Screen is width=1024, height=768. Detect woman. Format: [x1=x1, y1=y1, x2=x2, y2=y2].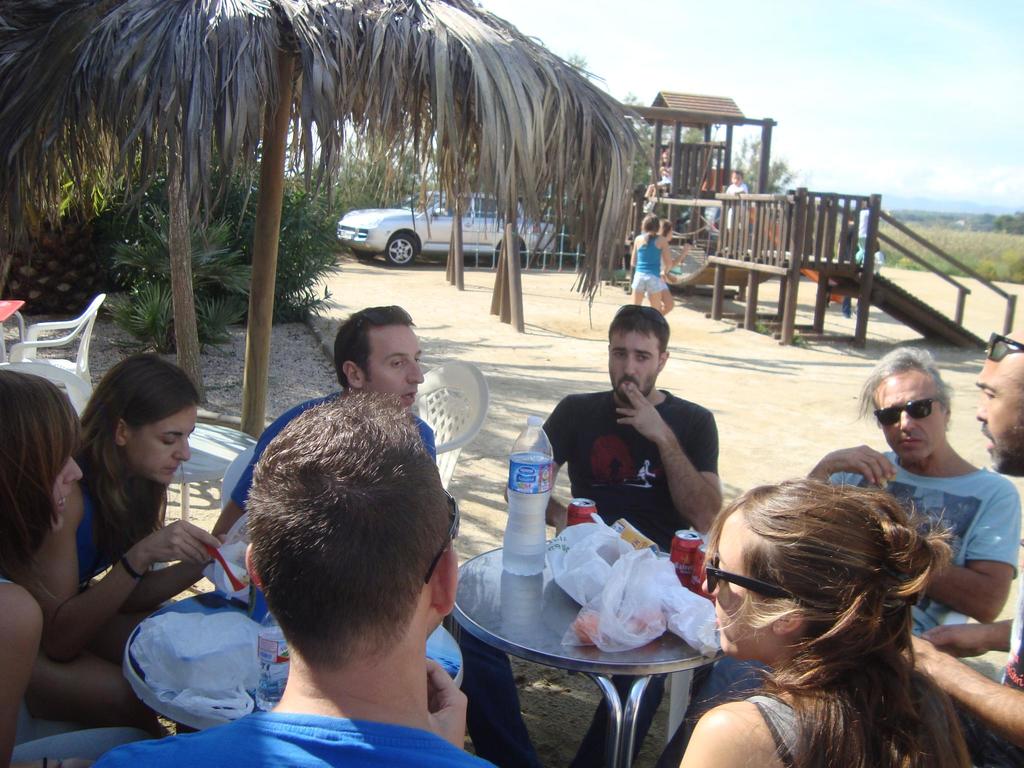
[x1=17, y1=351, x2=232, y2=738].
